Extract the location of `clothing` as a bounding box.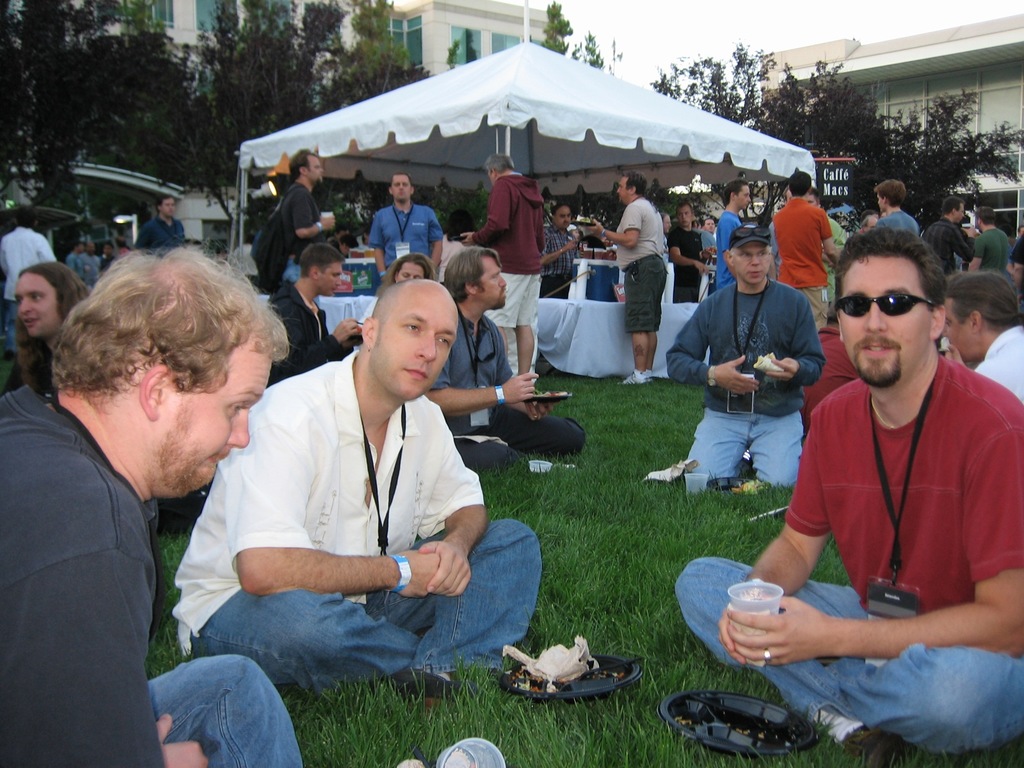
crop(427, 308, 588, 463).
